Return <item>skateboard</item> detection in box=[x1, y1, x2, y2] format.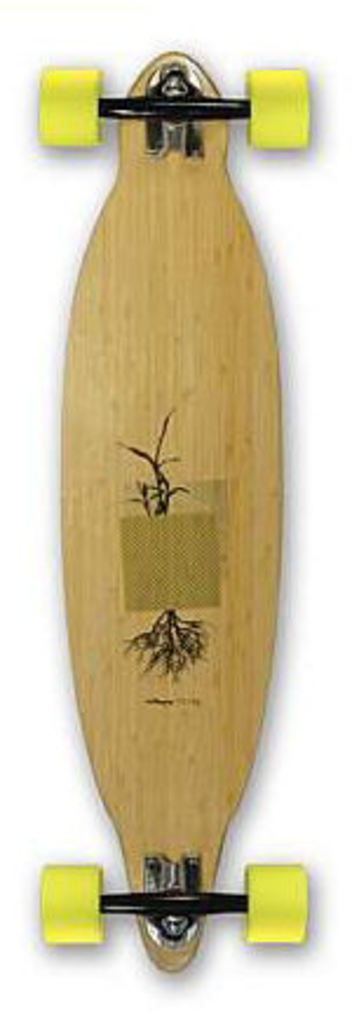
box=[38, 49, 312, 972].
